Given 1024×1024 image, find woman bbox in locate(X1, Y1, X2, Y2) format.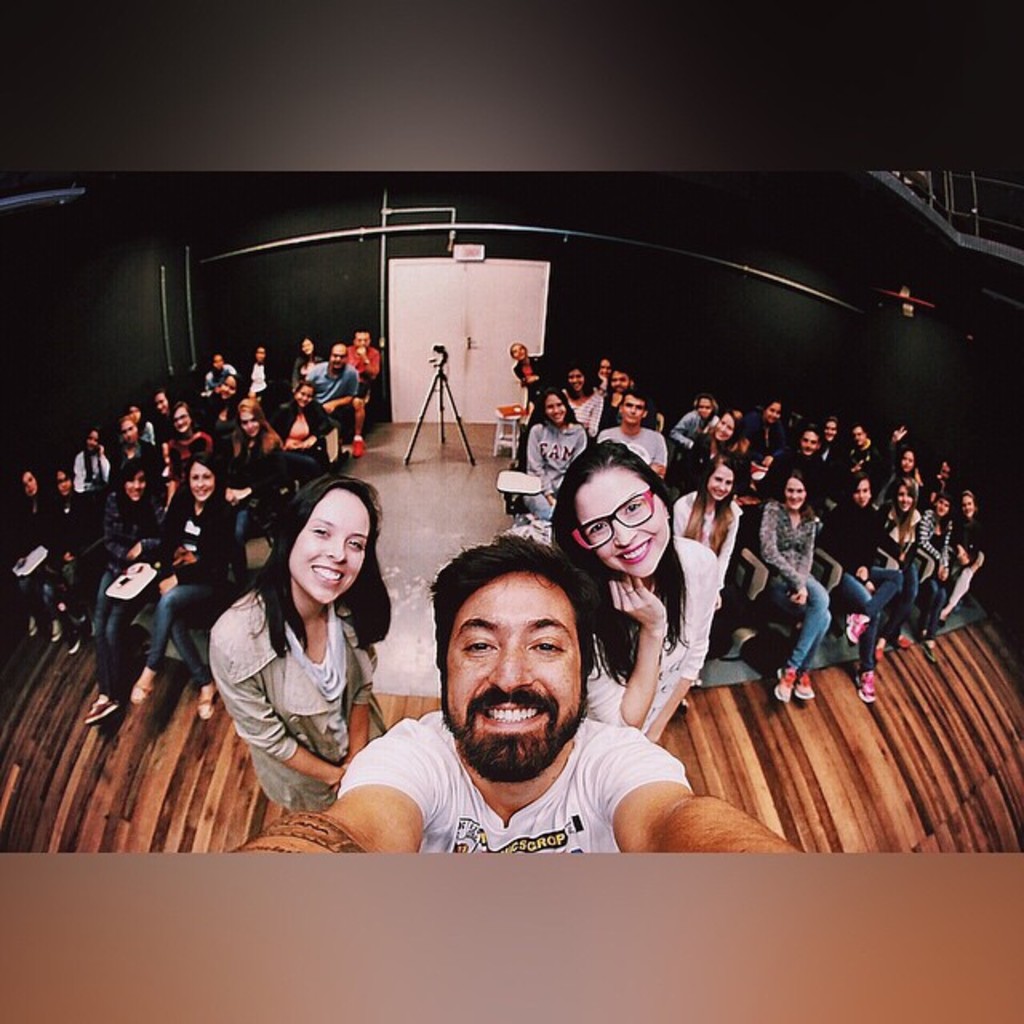
locate(672, 464, 742, 589).
